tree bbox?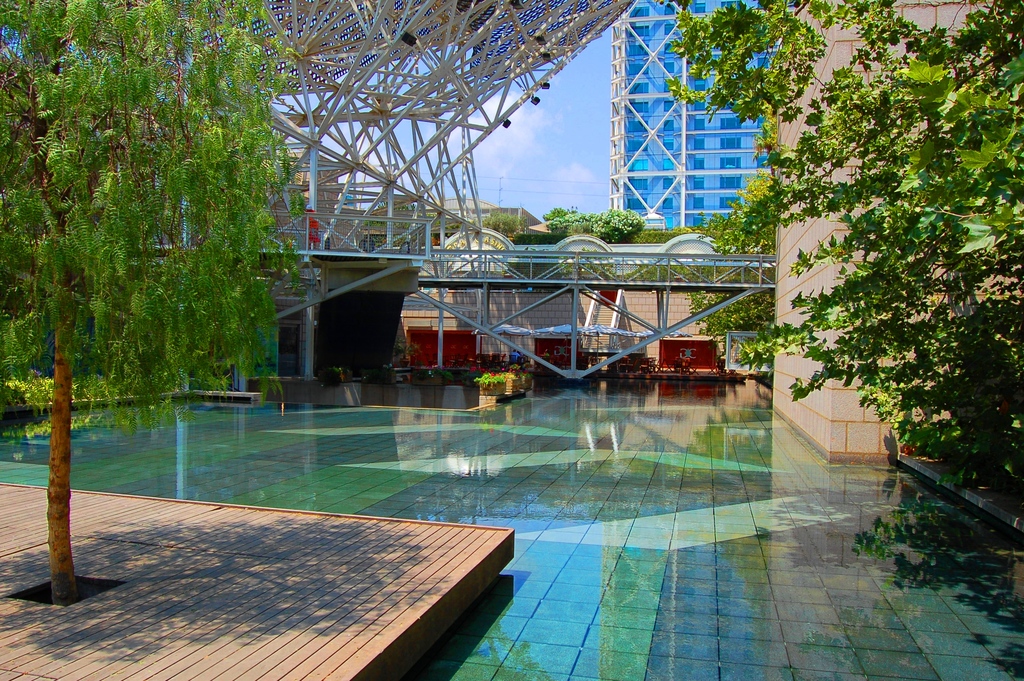
locate(713, 24, 990, 490)
